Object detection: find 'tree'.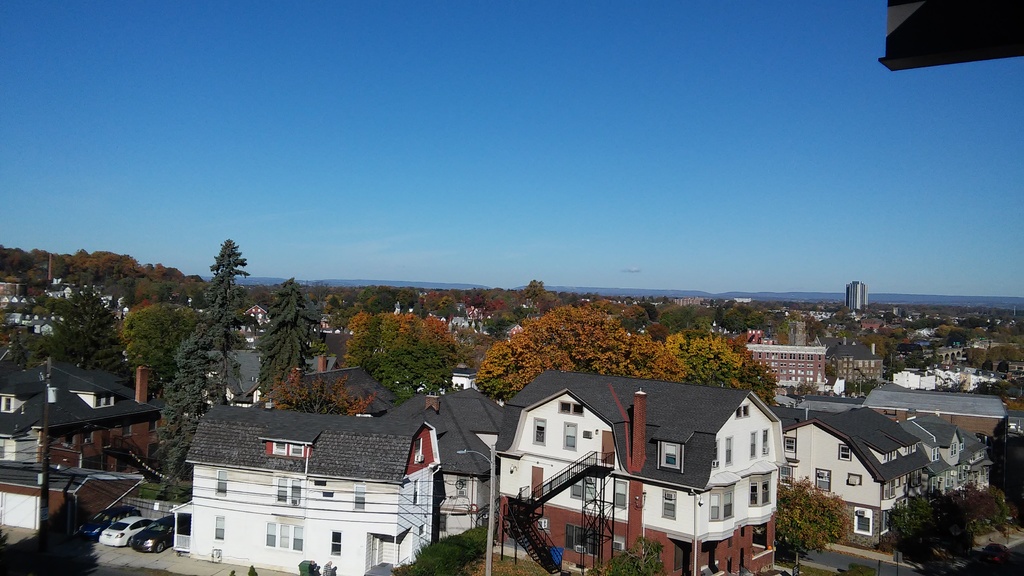
locate(163, 244, 246, 488).
